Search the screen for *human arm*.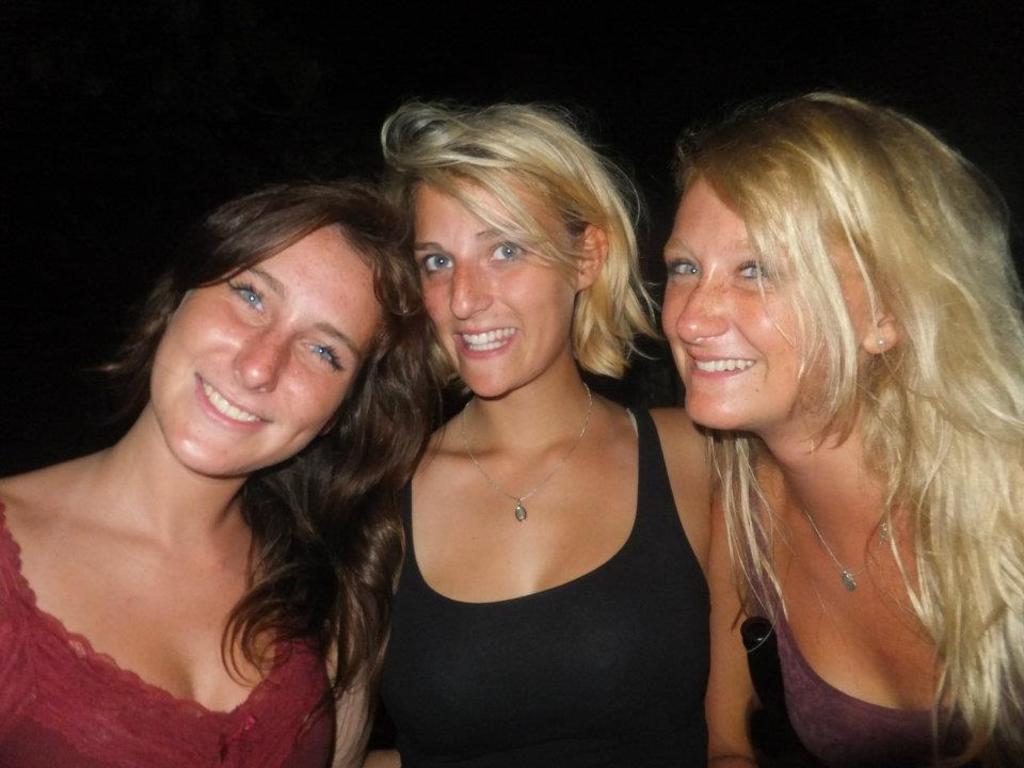
Found at bbox=[323, 492, 401, 763].
